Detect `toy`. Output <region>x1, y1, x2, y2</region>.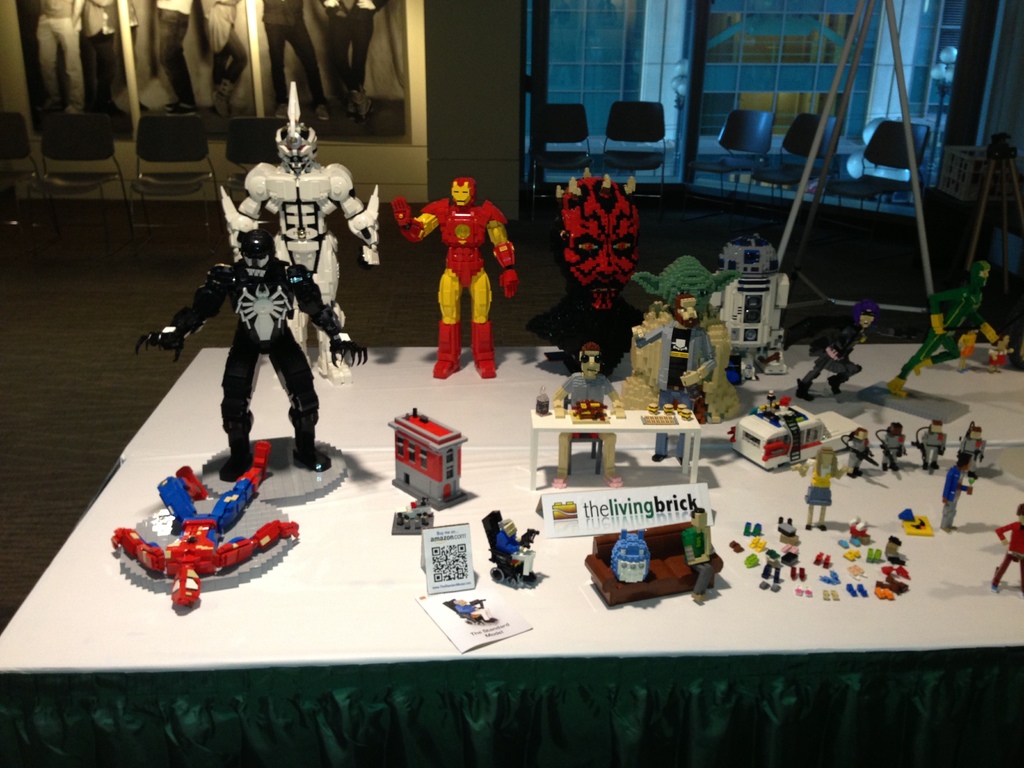
<region>991, 502, 1023, 593</region>.
